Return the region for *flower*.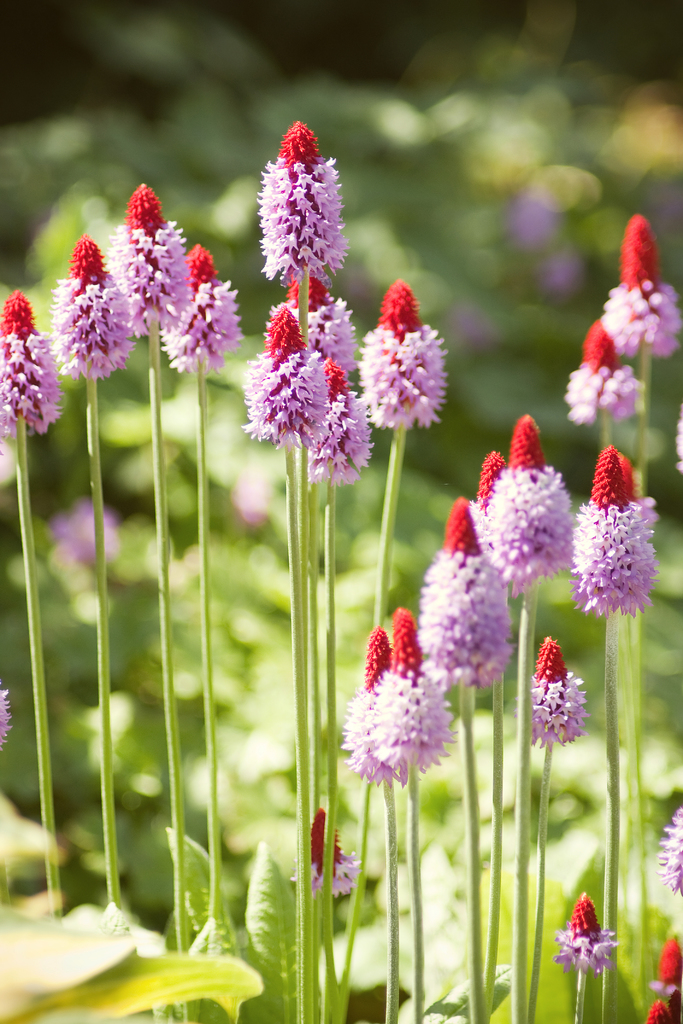
detection(277, 271, 359, 379).
